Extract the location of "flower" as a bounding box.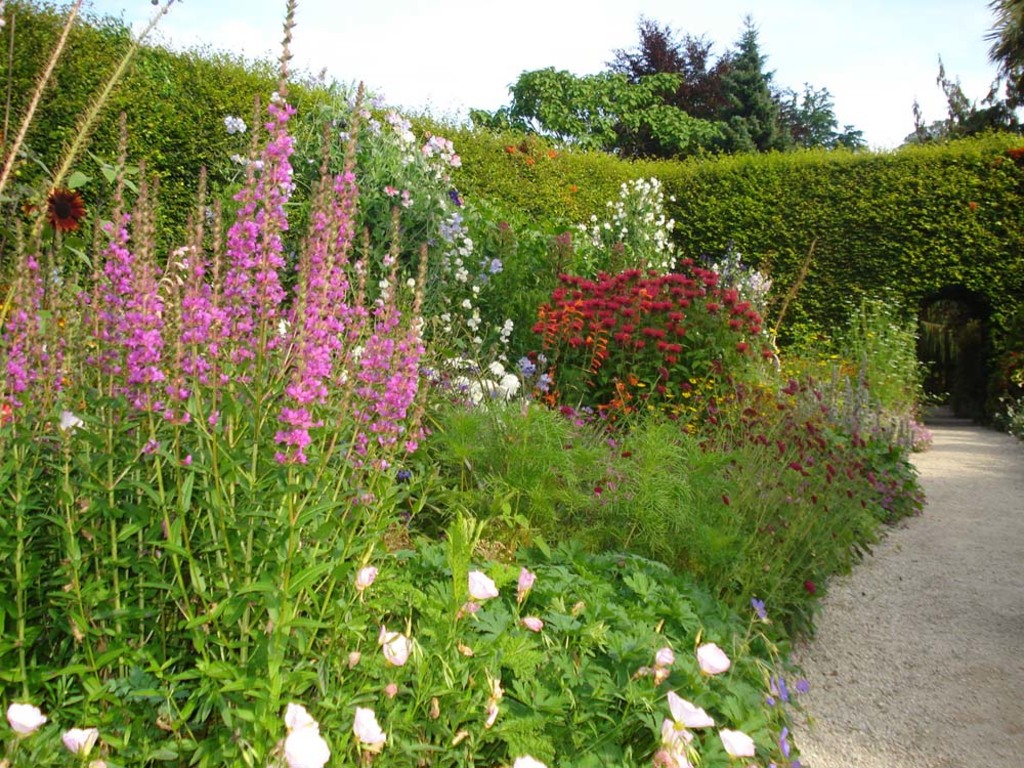
box=[58, 726, 94, 756].
